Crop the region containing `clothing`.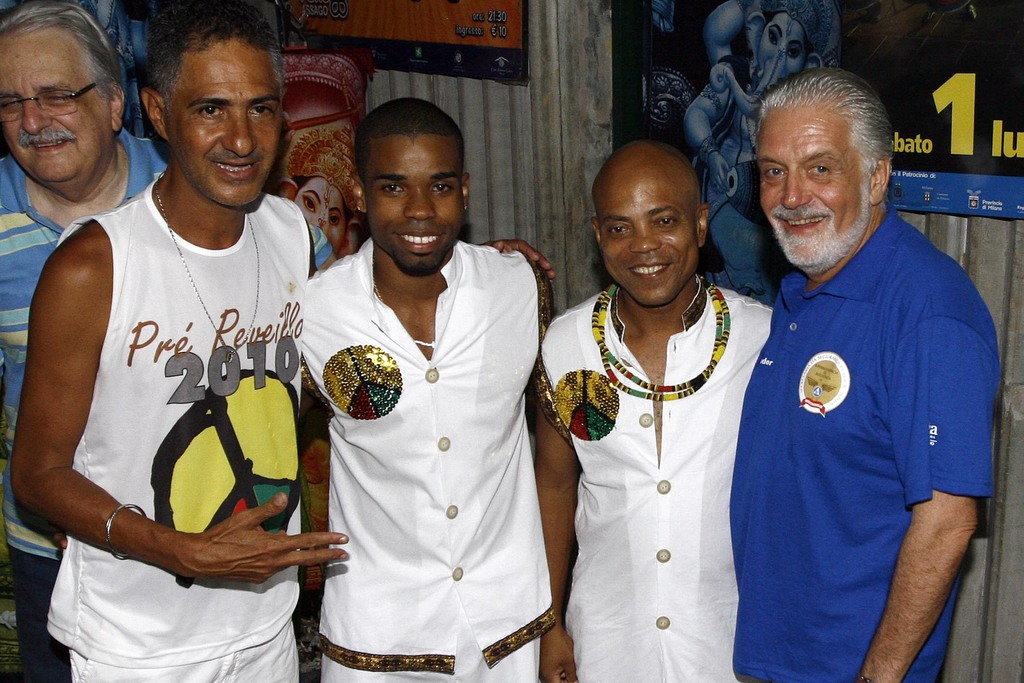
Crop region: crop(532, 272, 776, 682).
